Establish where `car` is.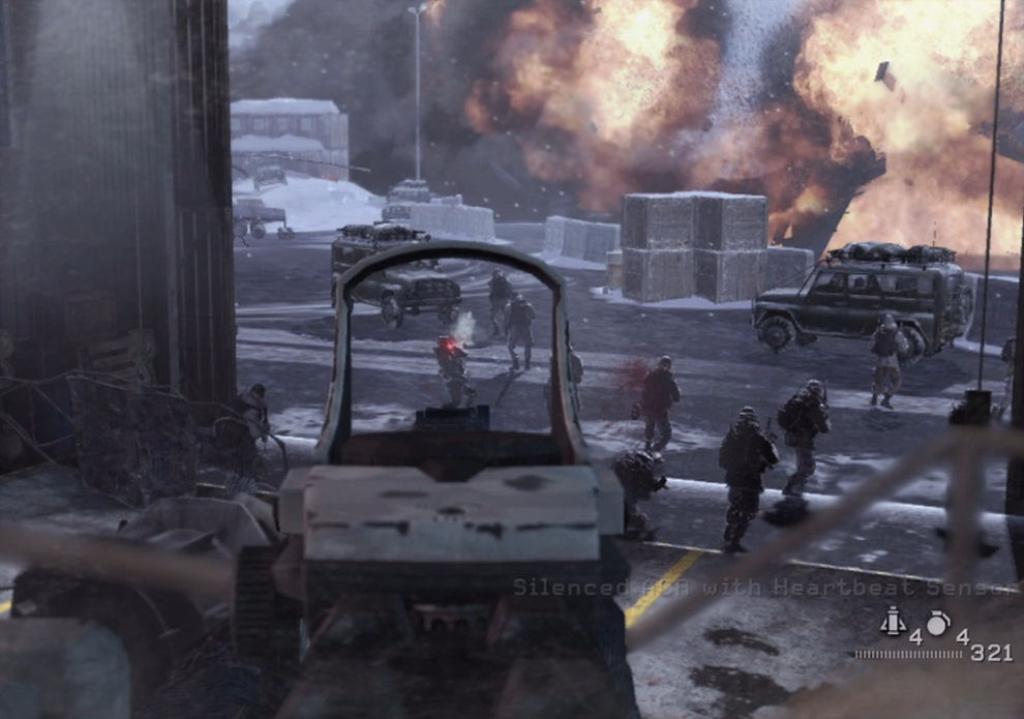
Established at 328,219,468,326.
